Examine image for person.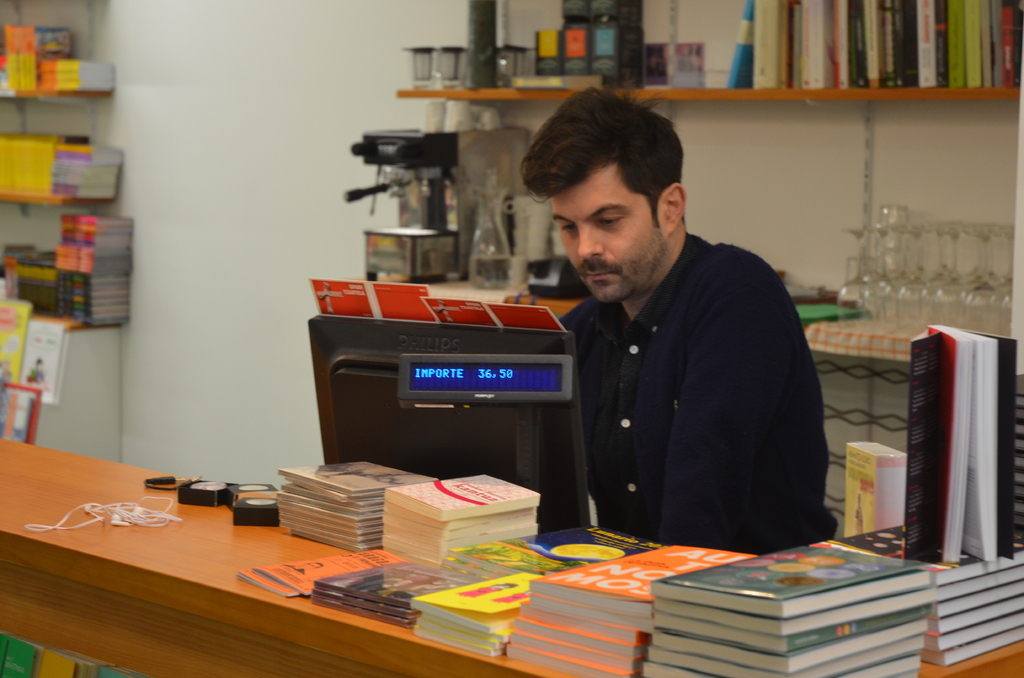
Examination result: [516, 87, 842, 556].
